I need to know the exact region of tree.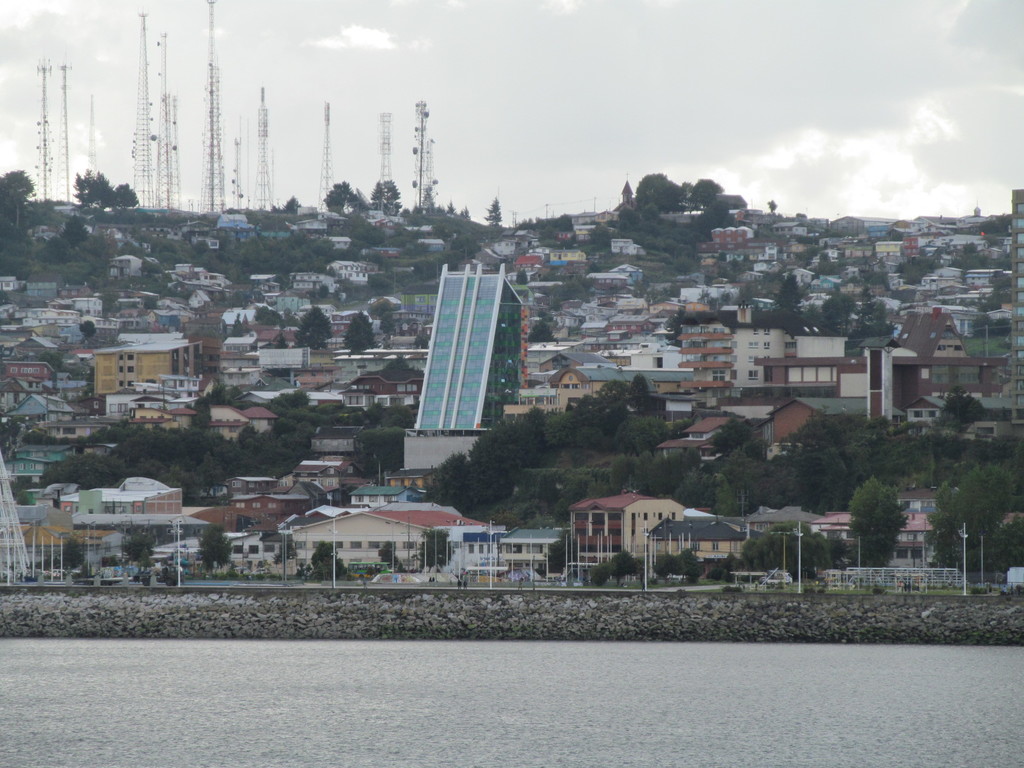
Region: <box>58,218,96,247</box>.
